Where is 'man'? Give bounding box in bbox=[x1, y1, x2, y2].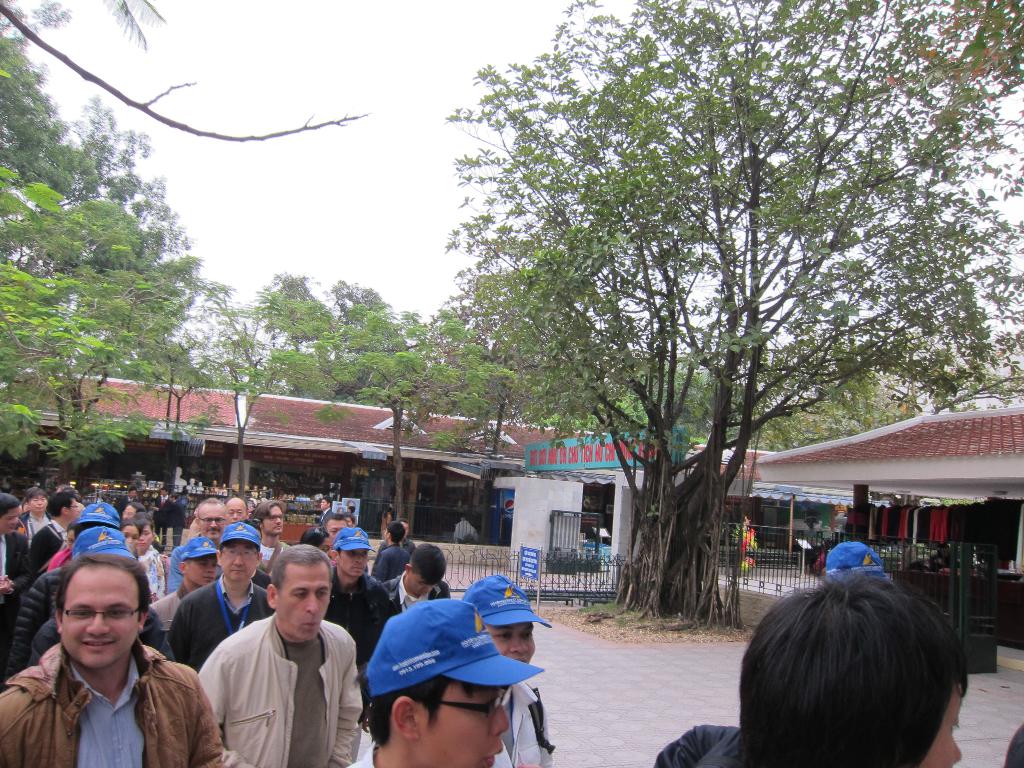
bbox=[324, 529, 401, 675].
